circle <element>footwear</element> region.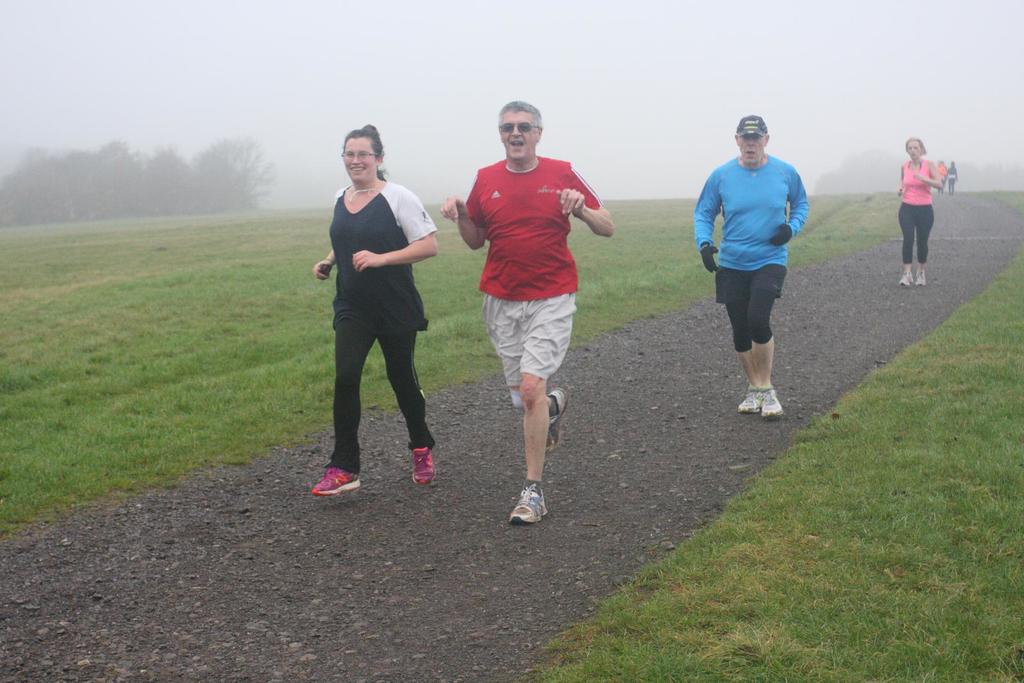
Region: (758,383,783,425).
